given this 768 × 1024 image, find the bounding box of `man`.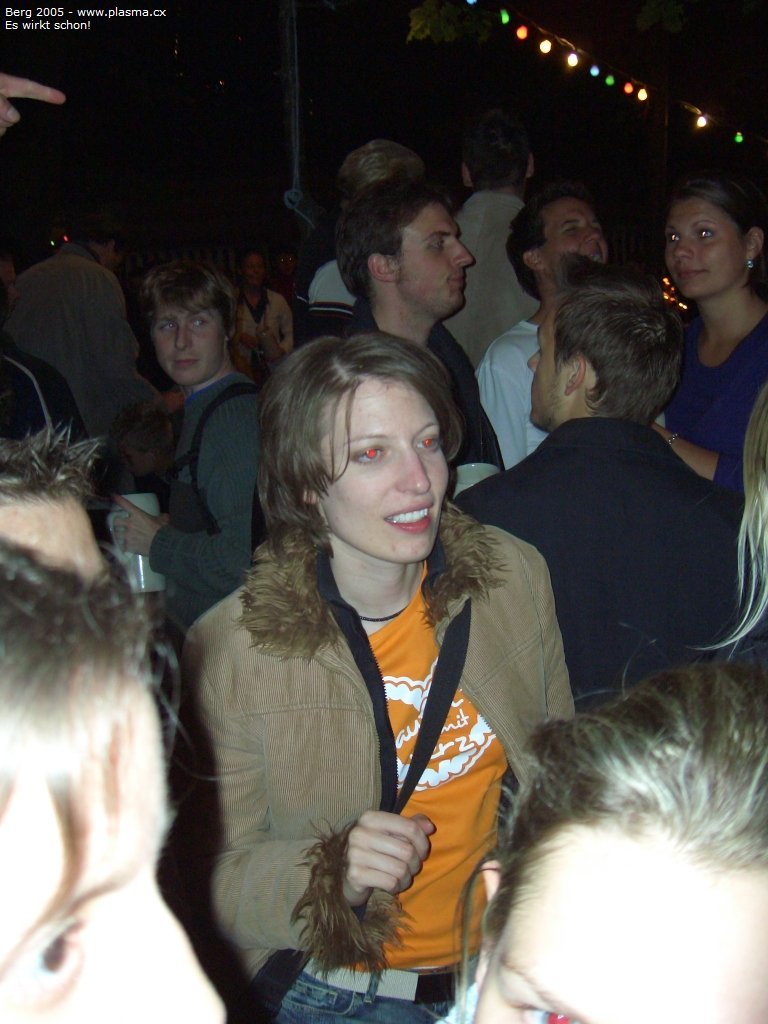
box(334, 174, 507, 472).
